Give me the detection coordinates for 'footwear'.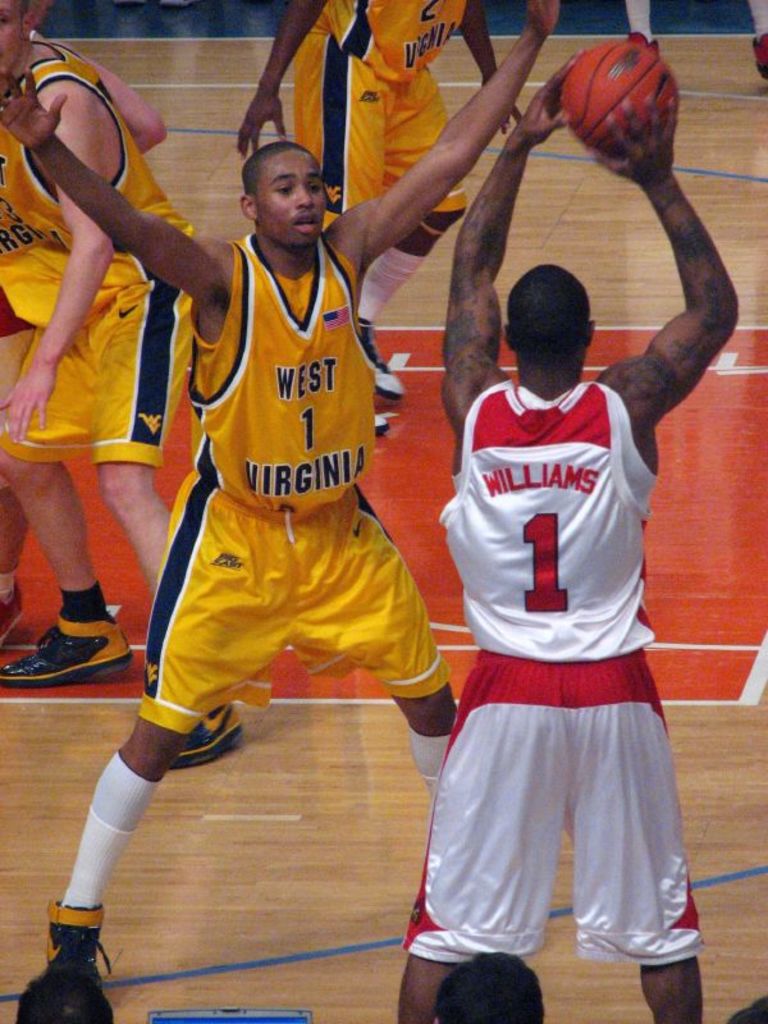
x1=15, y1=915, x2=114, y2=1023.
